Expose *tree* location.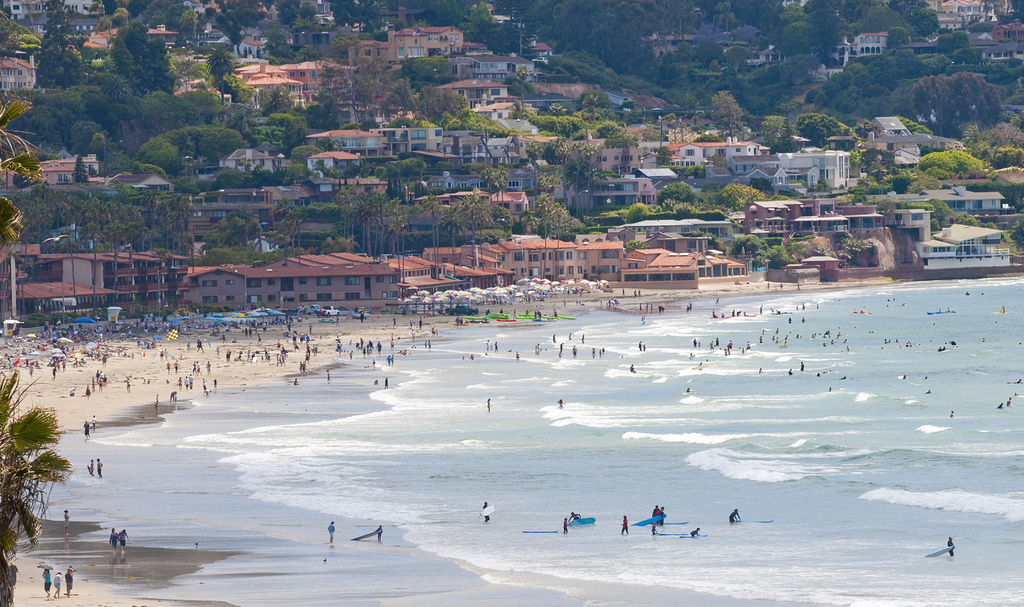
Exposed at bbox(441, 0, 461, 26).
